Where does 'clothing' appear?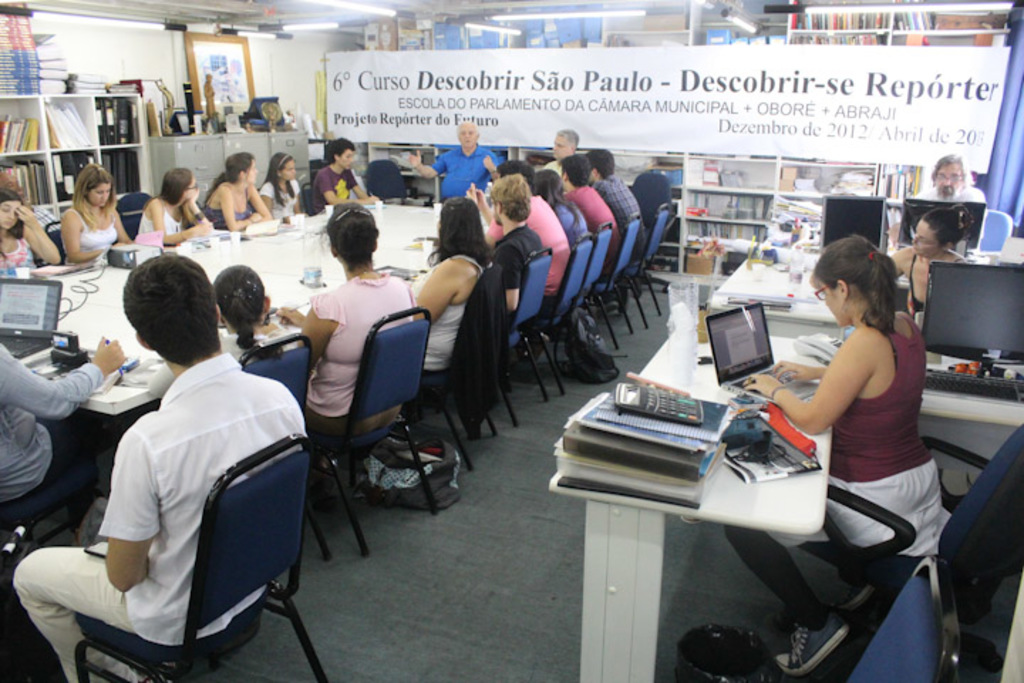
Appears at 253, 172, 319, 225.
